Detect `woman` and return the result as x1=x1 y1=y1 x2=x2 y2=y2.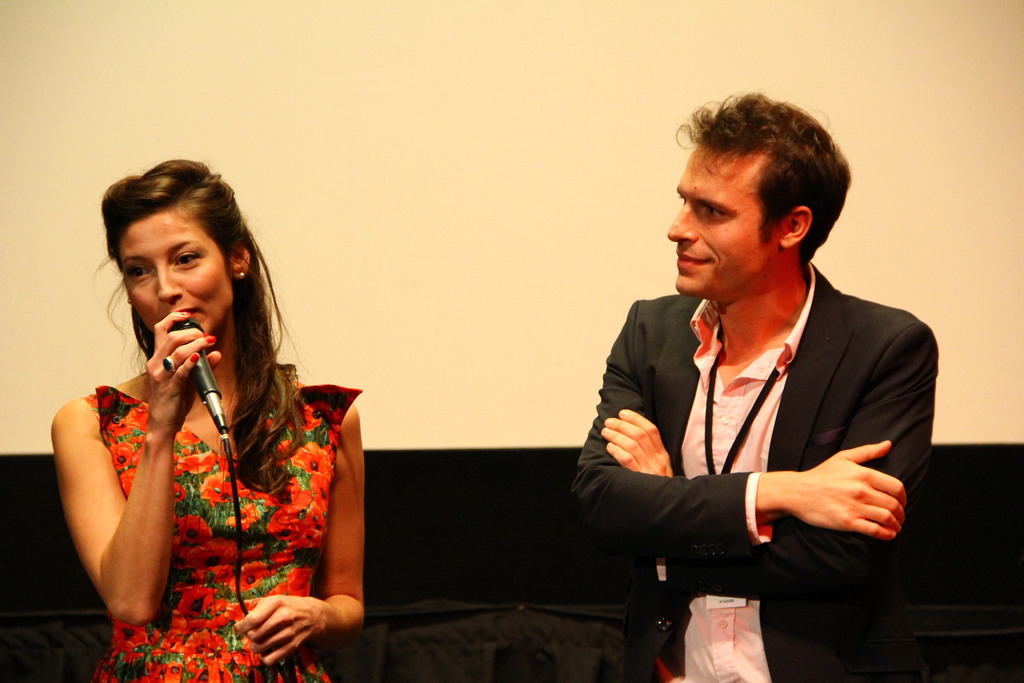
x1=58 y1=144 x2=372 y2=682.
